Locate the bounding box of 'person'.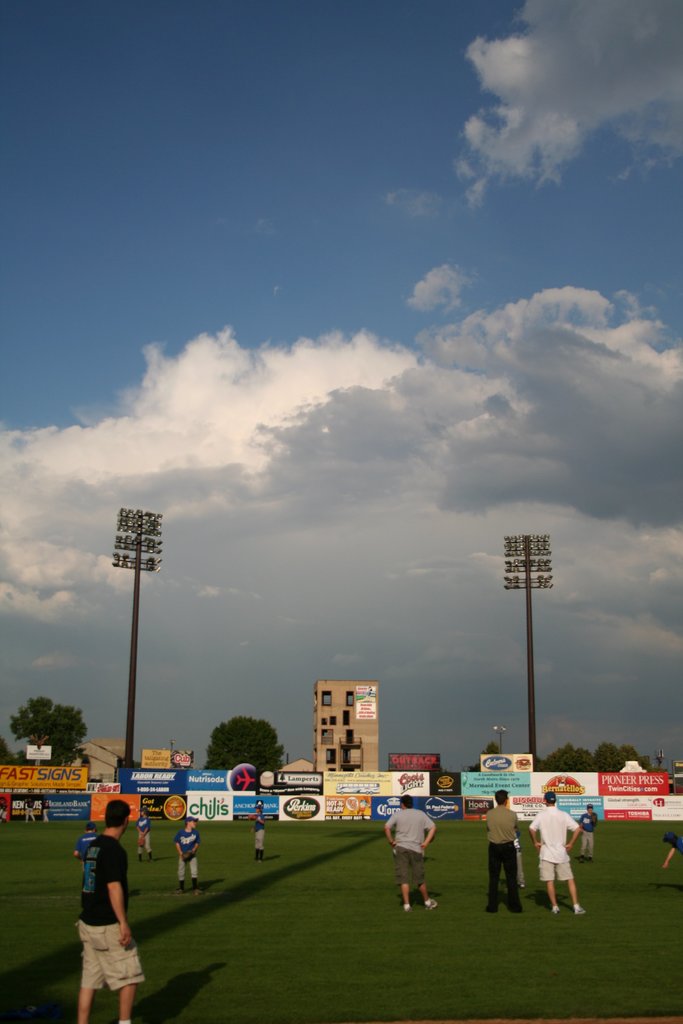
Bounding box: <box>72,788,150,1018</box>.
